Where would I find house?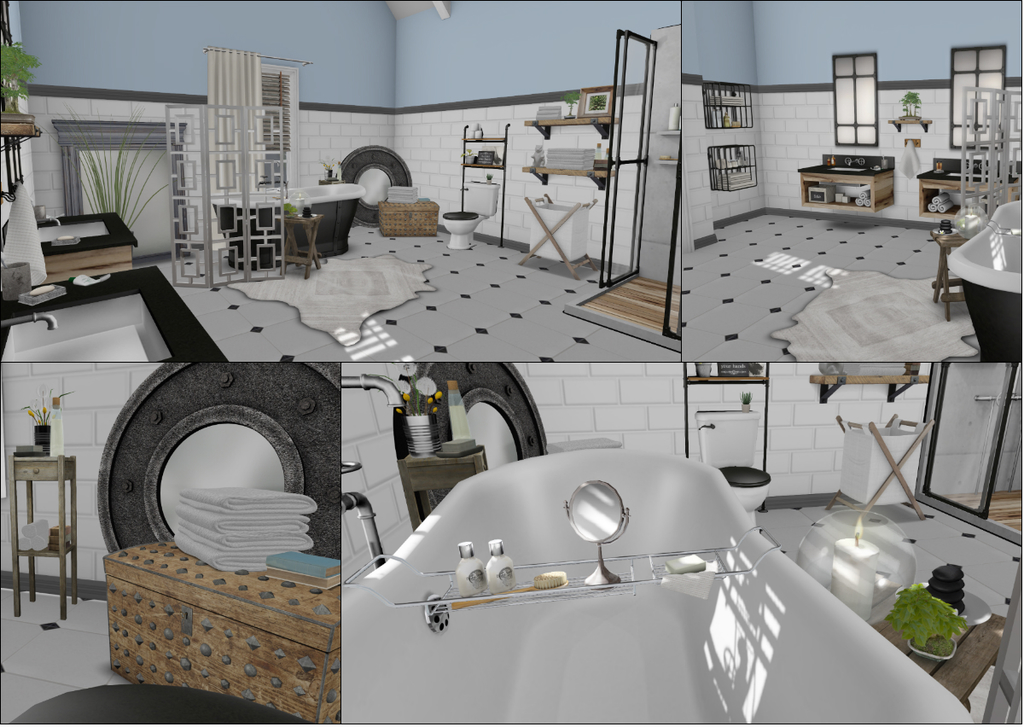
At select_region(0, 1, 684, 360).
